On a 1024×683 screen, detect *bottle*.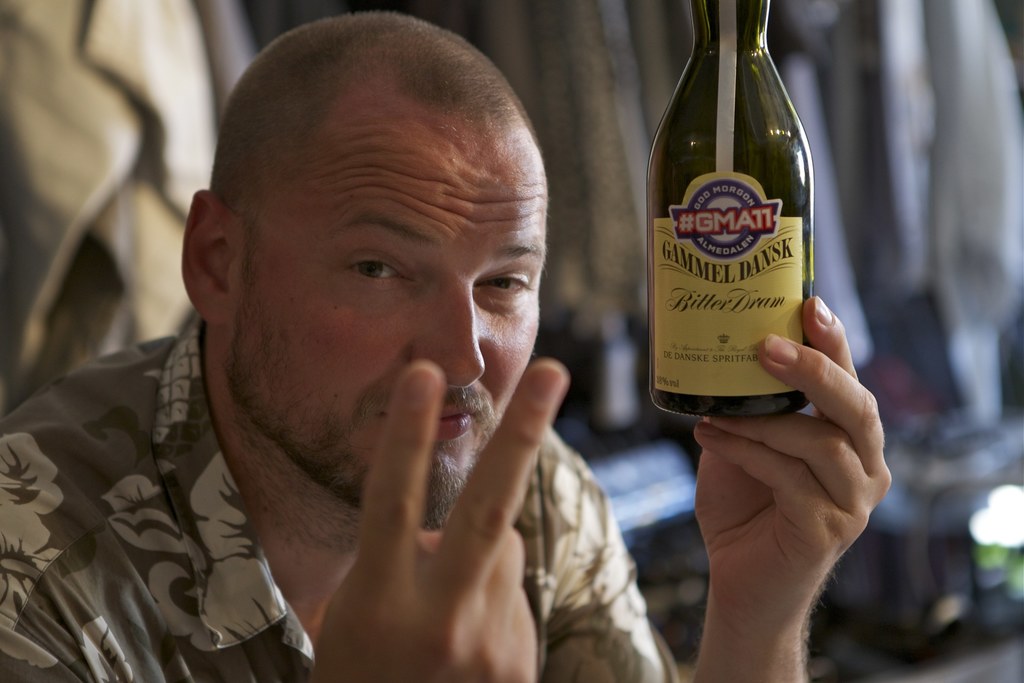
x1=633, y1=0, x2=820, y2=418.
